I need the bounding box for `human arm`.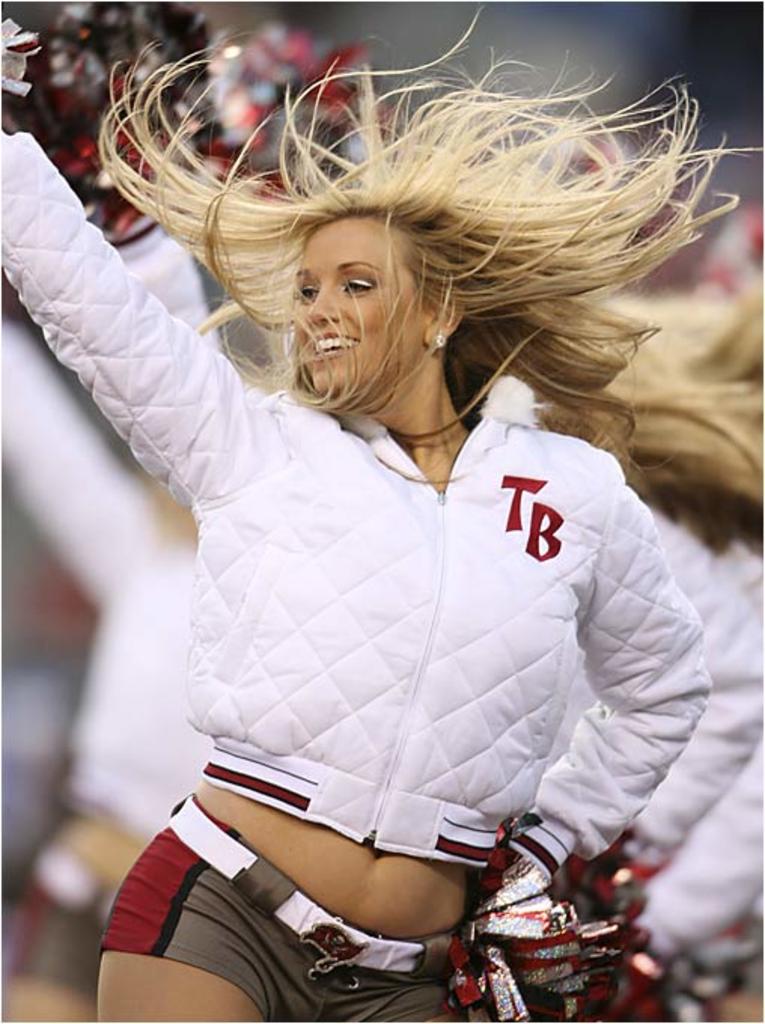
Here it is: x1=467, y1=470, x2=709, y2=1022.
